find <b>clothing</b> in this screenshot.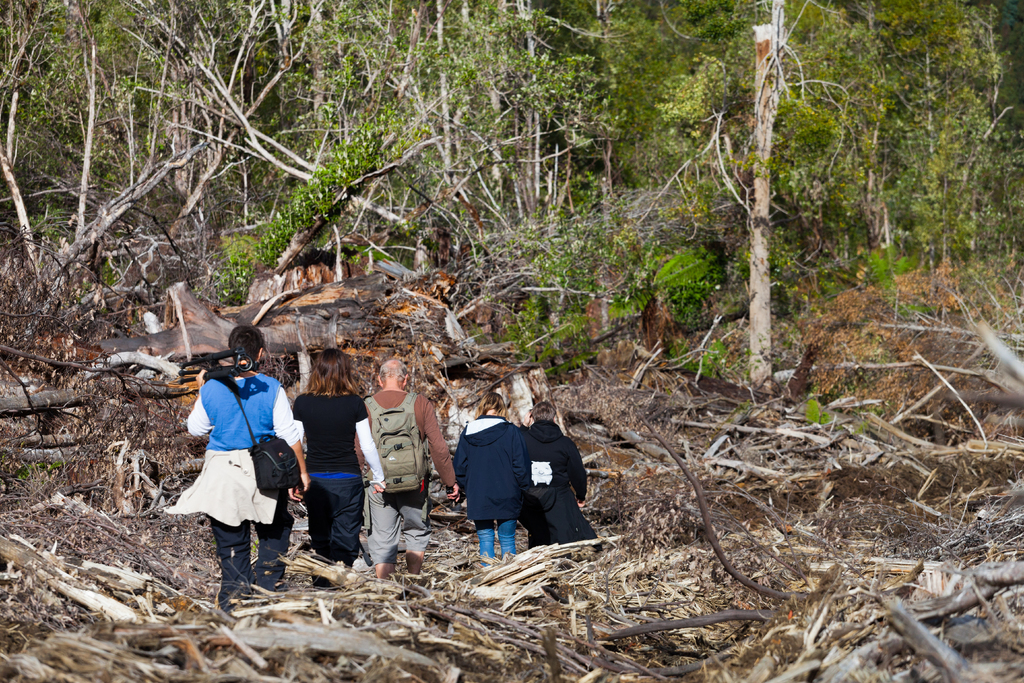
The bounding box for <b>clothing</b> is 360,390,456,570.
